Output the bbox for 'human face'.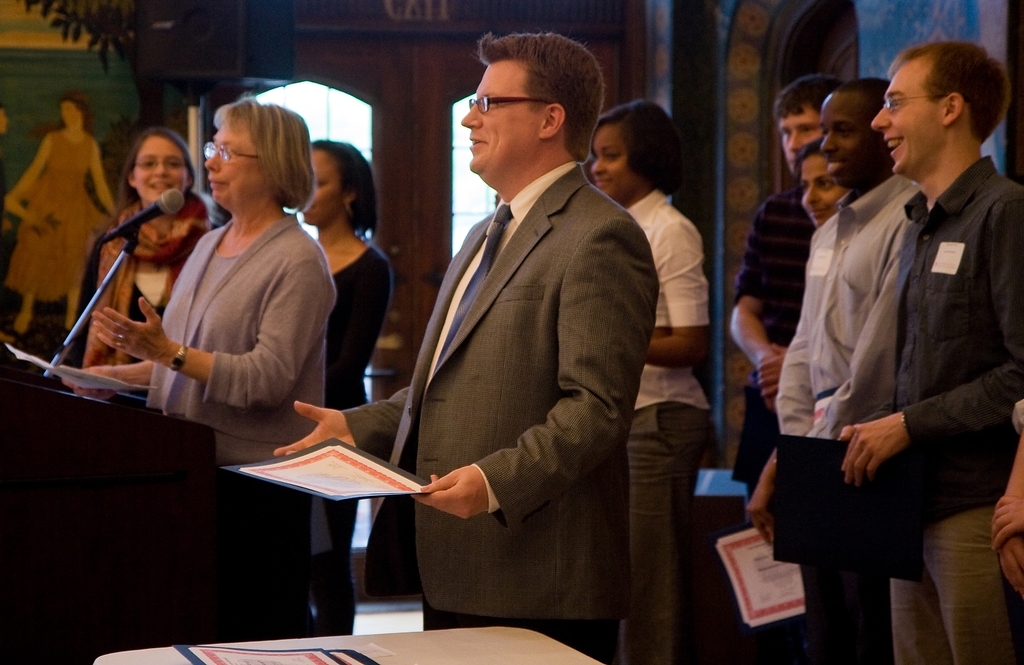
box=[798, 154, 842, 227].
